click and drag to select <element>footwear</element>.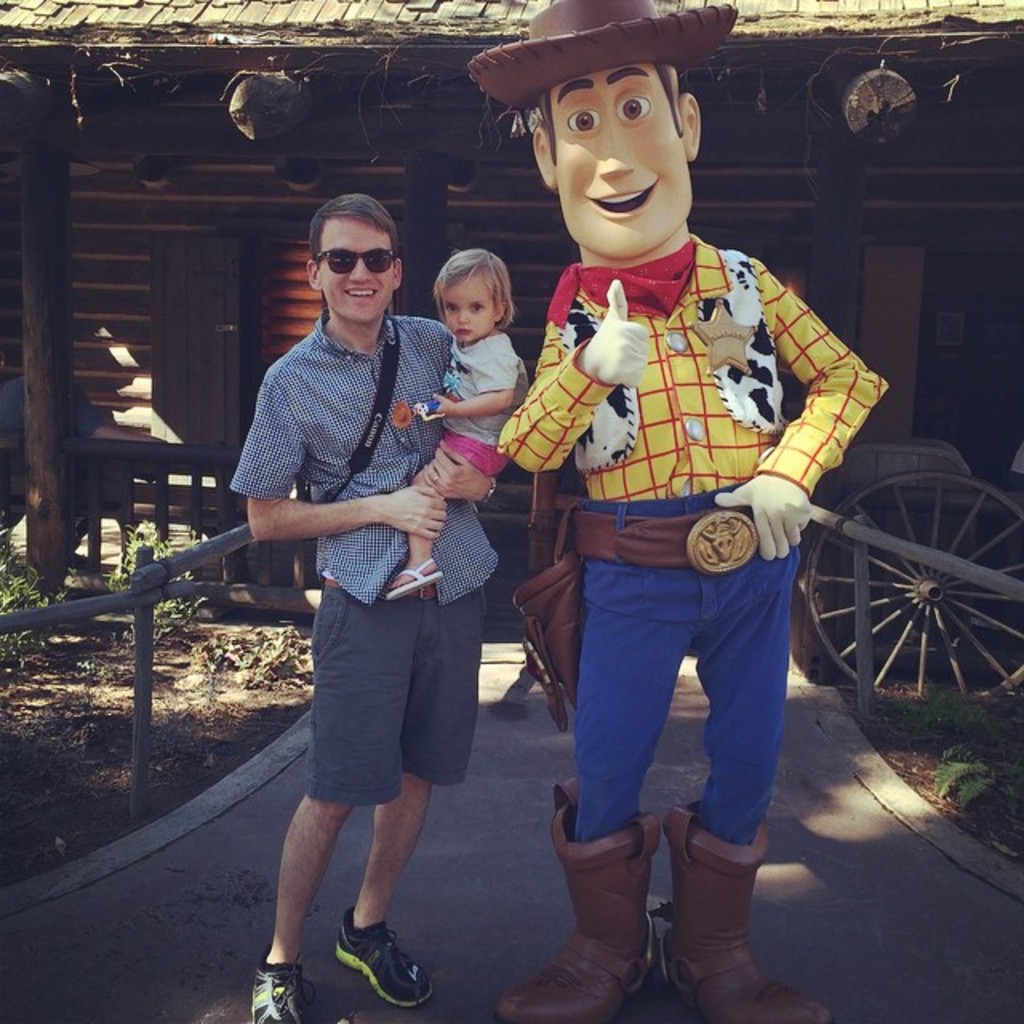
Selection: <bbox>253, 946, 317, 1022</bbox>.
